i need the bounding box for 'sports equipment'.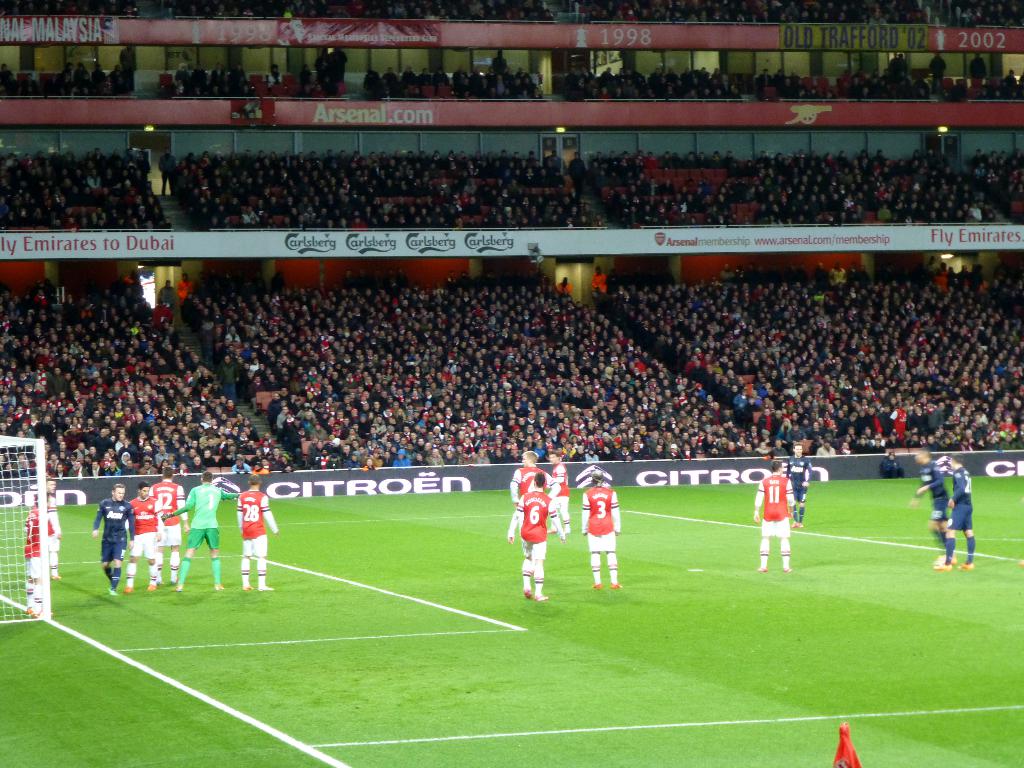
Here it is: [left=123, top=586, right=136, bottom=593].
